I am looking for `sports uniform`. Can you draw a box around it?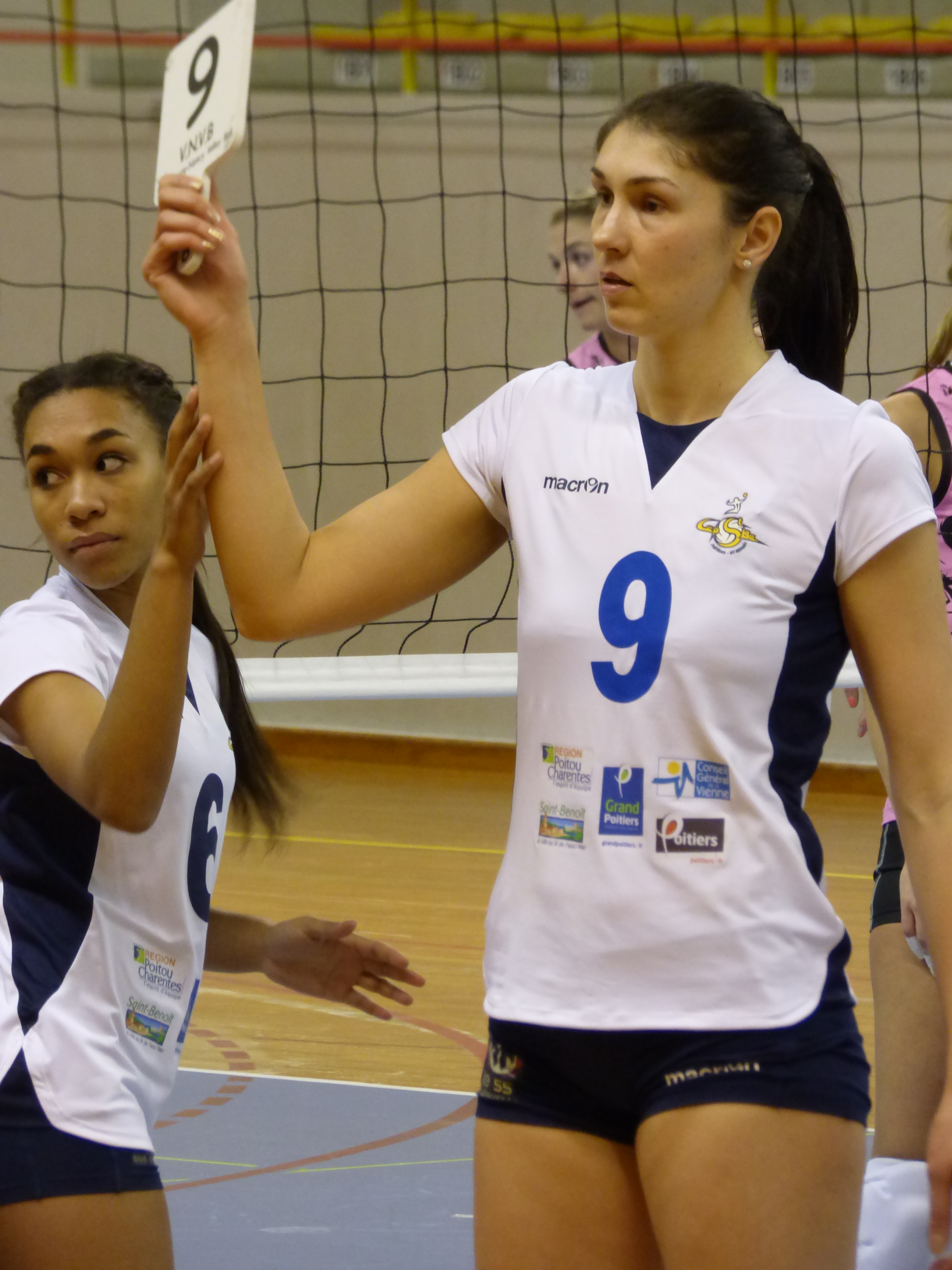
Sure, the bounding box is 1/93/80/335.
